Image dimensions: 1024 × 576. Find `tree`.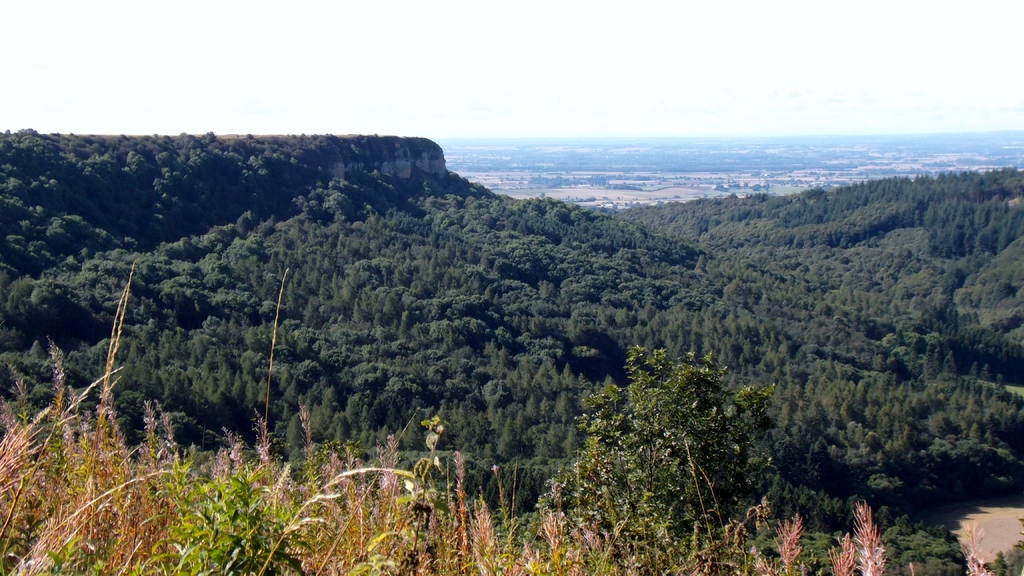
0:93:1023:575.
